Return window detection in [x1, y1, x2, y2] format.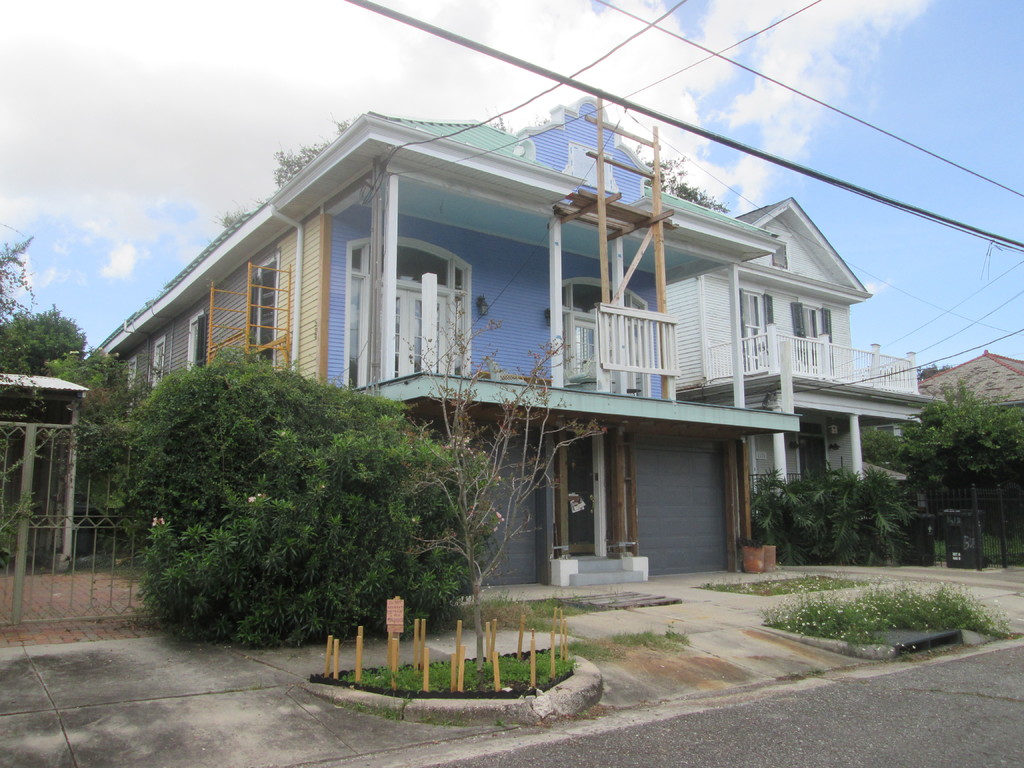
[552, 273, 656, 403].
